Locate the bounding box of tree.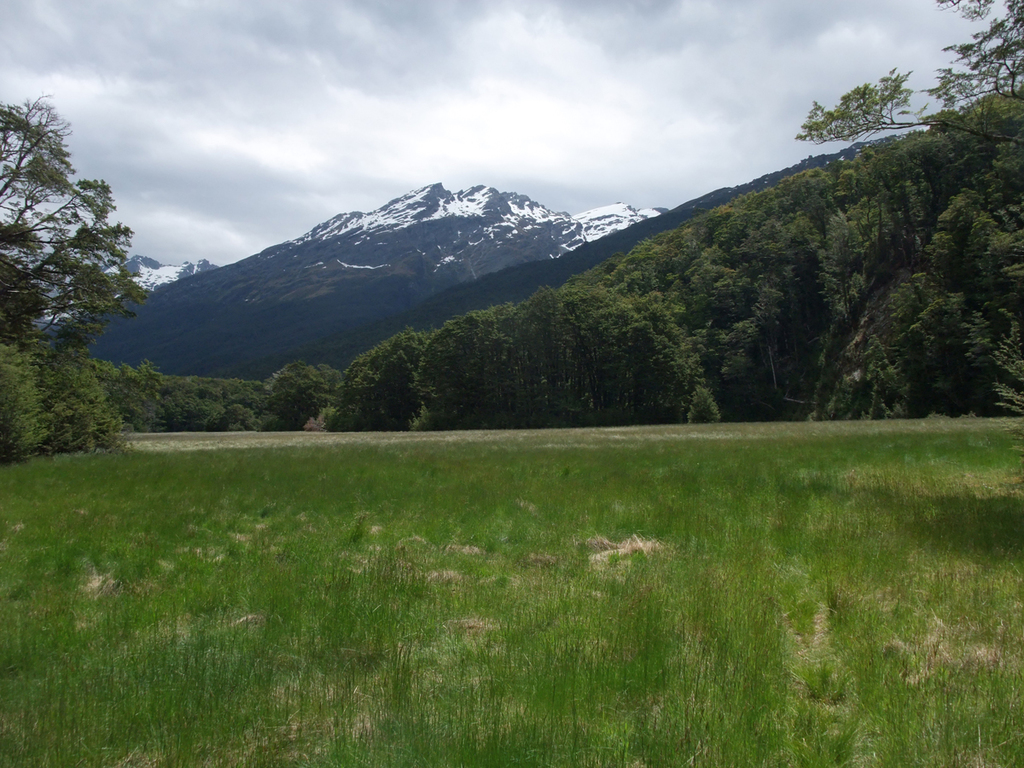
Bounding box: Rect(0, 84, 150, 458).
